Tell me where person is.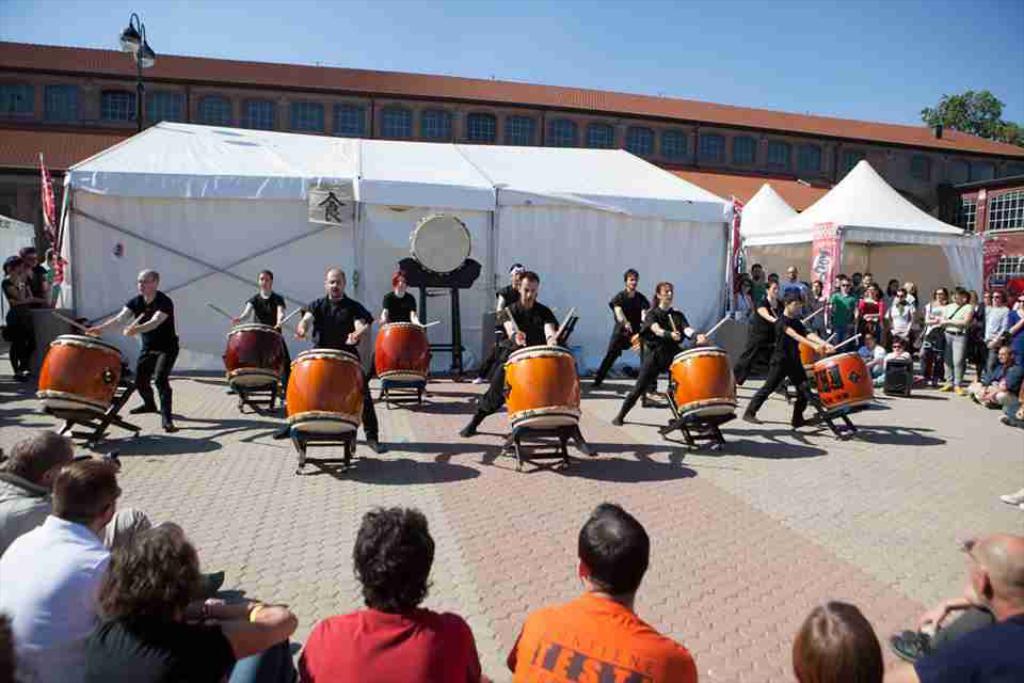
person is at rect(613, 280, 706, 427).
